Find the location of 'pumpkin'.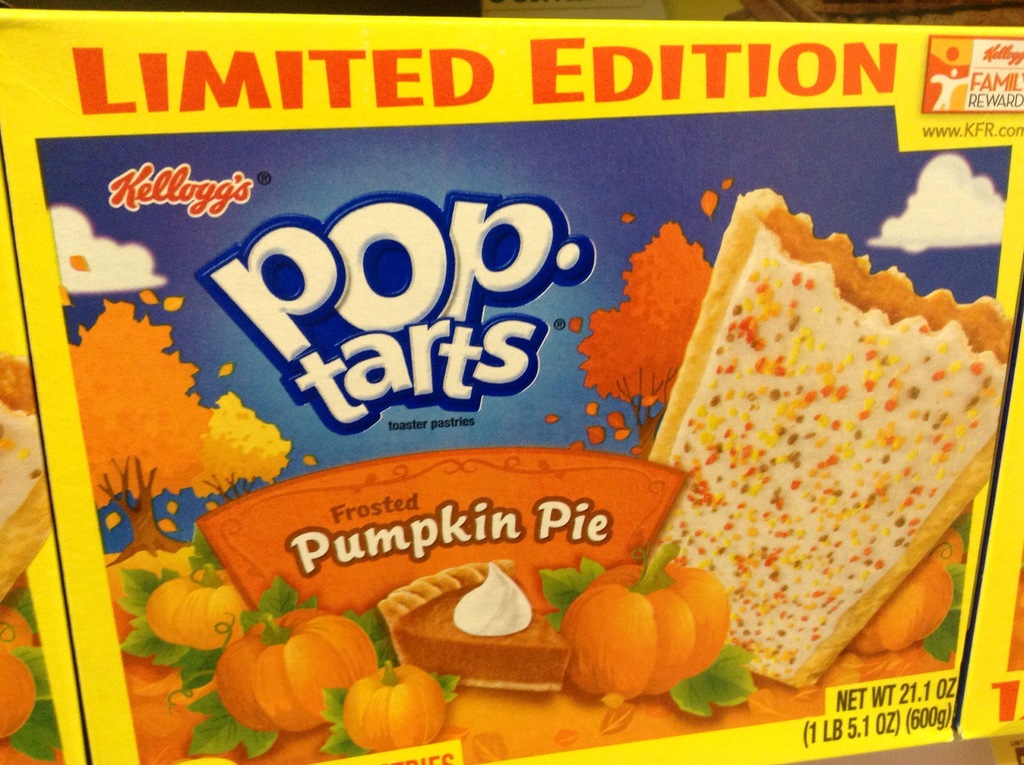
Location: box(144, 560, 252, 650).
